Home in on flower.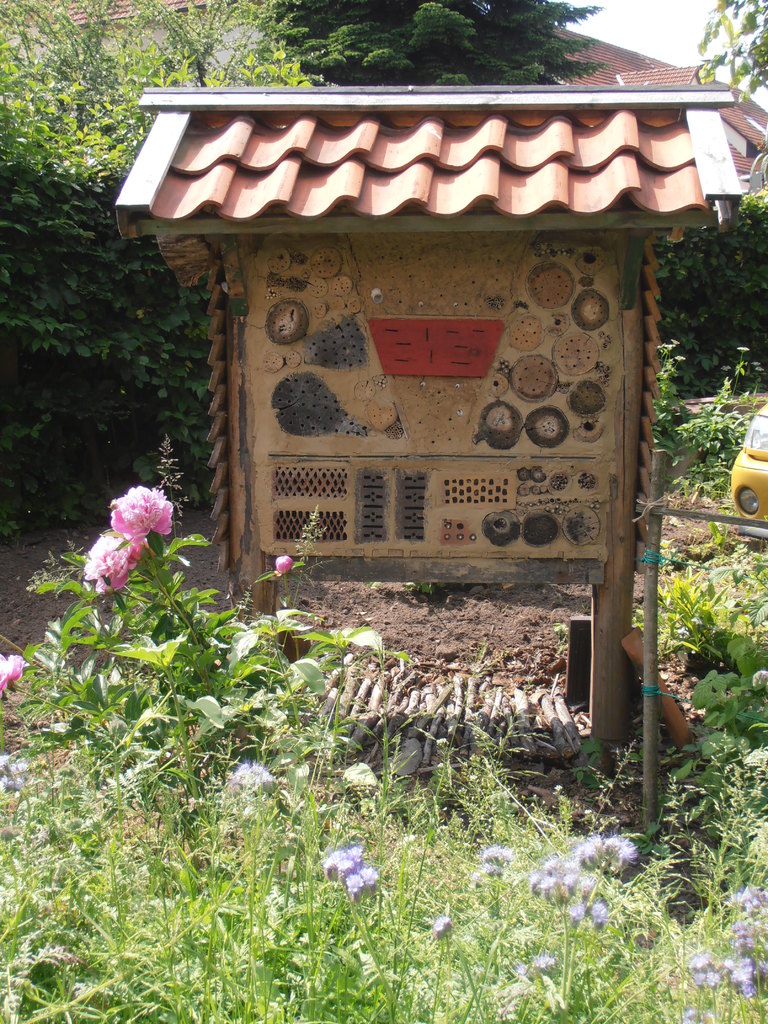
Homed in at x1=111, y1=486, x2=179, y2=545.
